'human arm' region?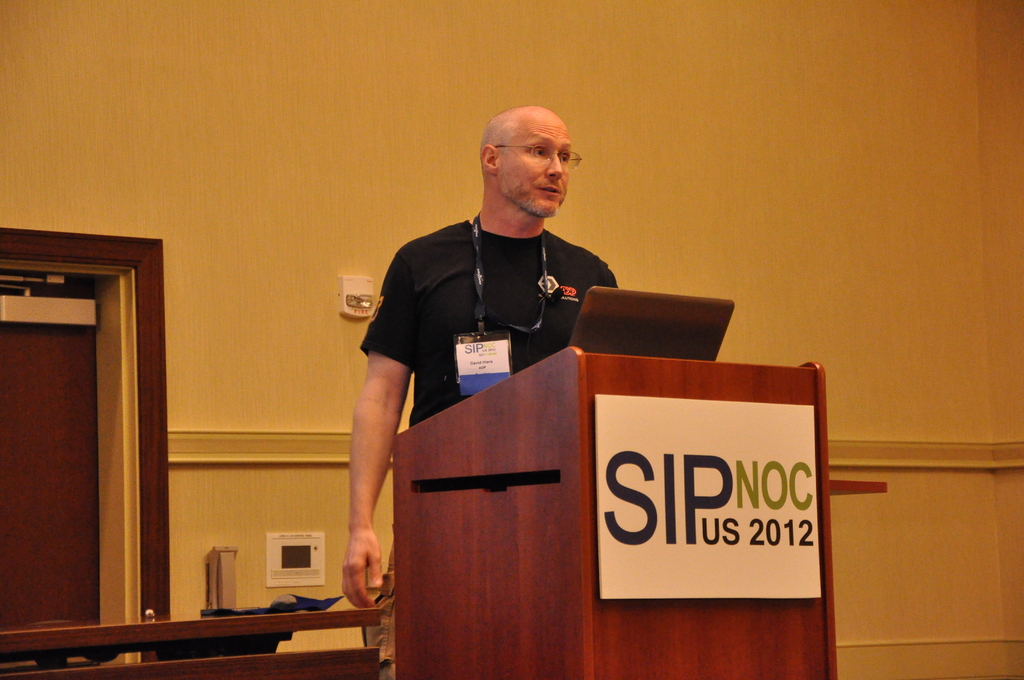
locate(596, 257, 625, 325)
